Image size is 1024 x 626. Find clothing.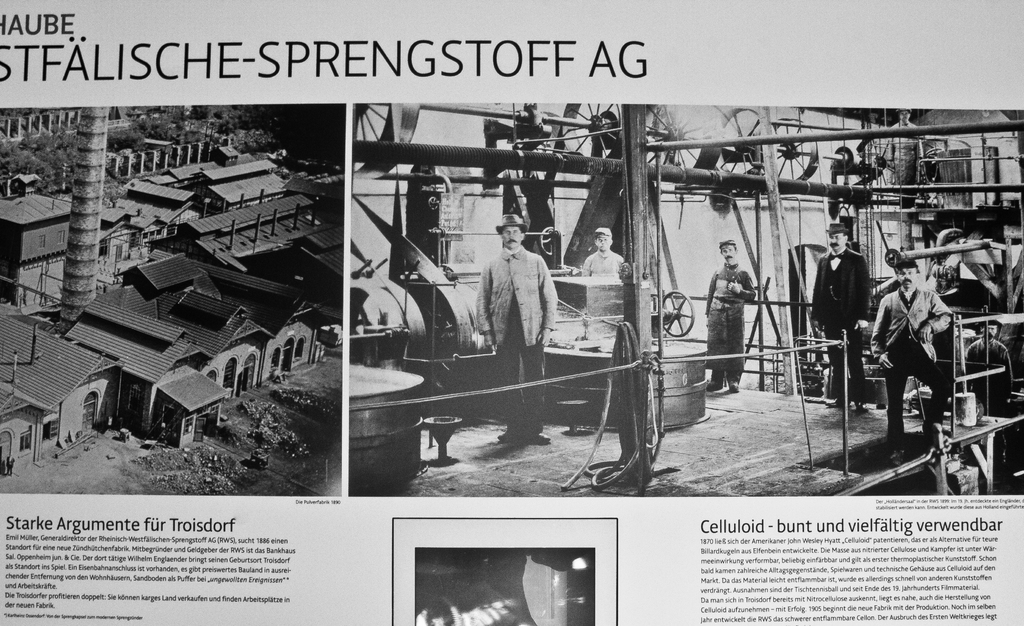
<box>481,238,559,365</box>.
